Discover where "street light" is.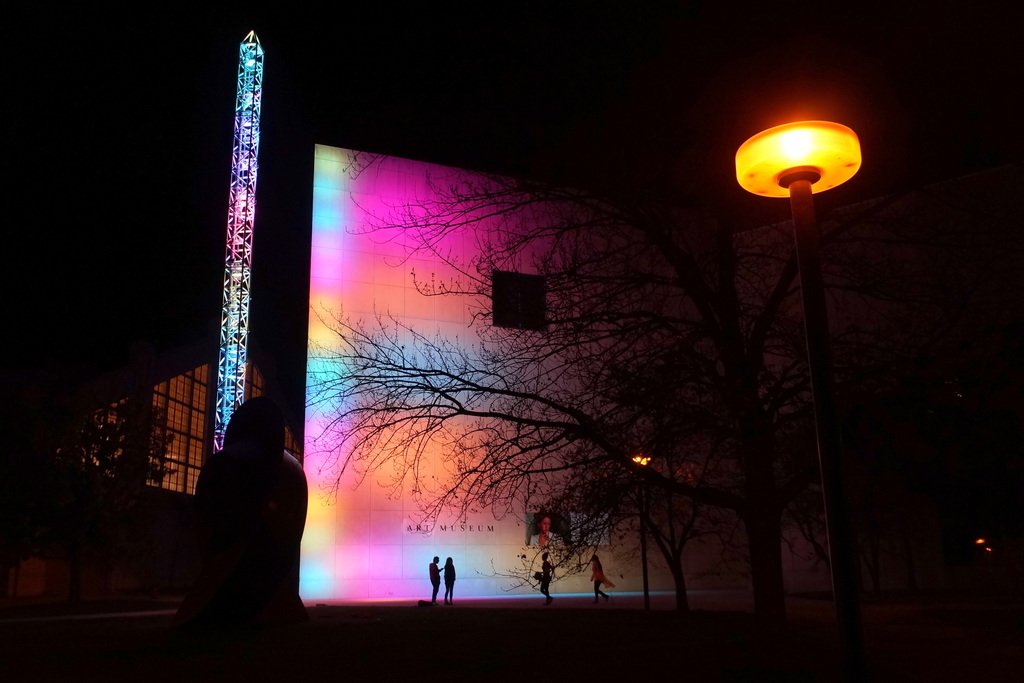
Discovered at l=708, t=48, r=899, b=648.
